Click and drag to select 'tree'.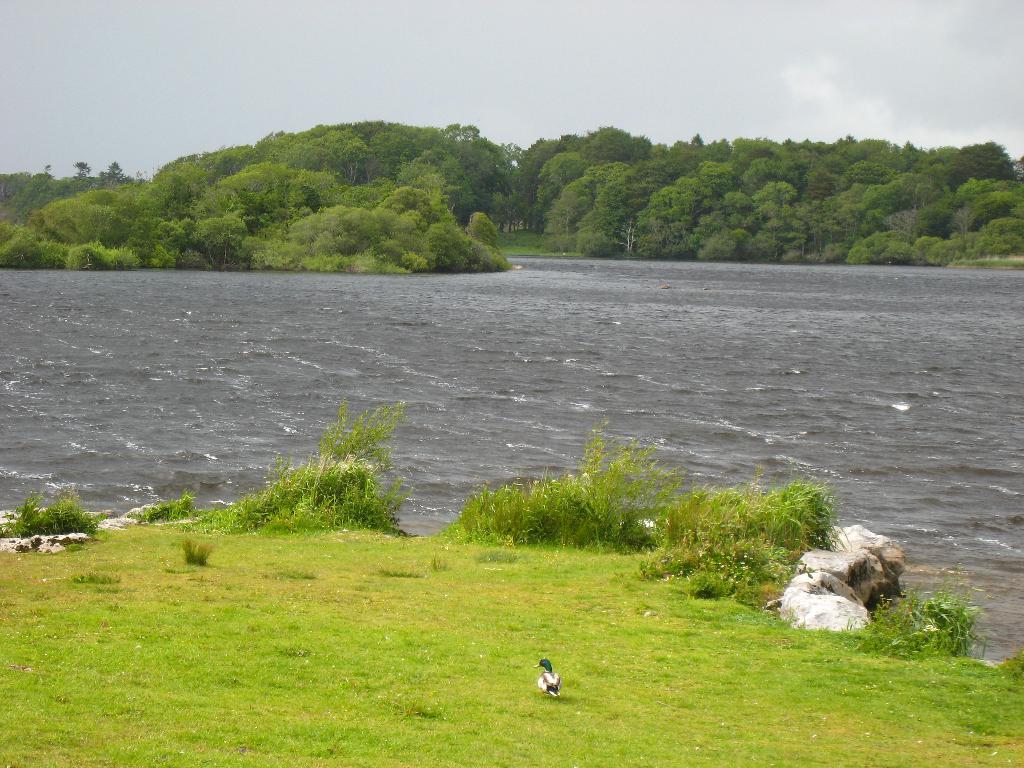
Selection: left=536, top=152, right=585, bottom=218.
